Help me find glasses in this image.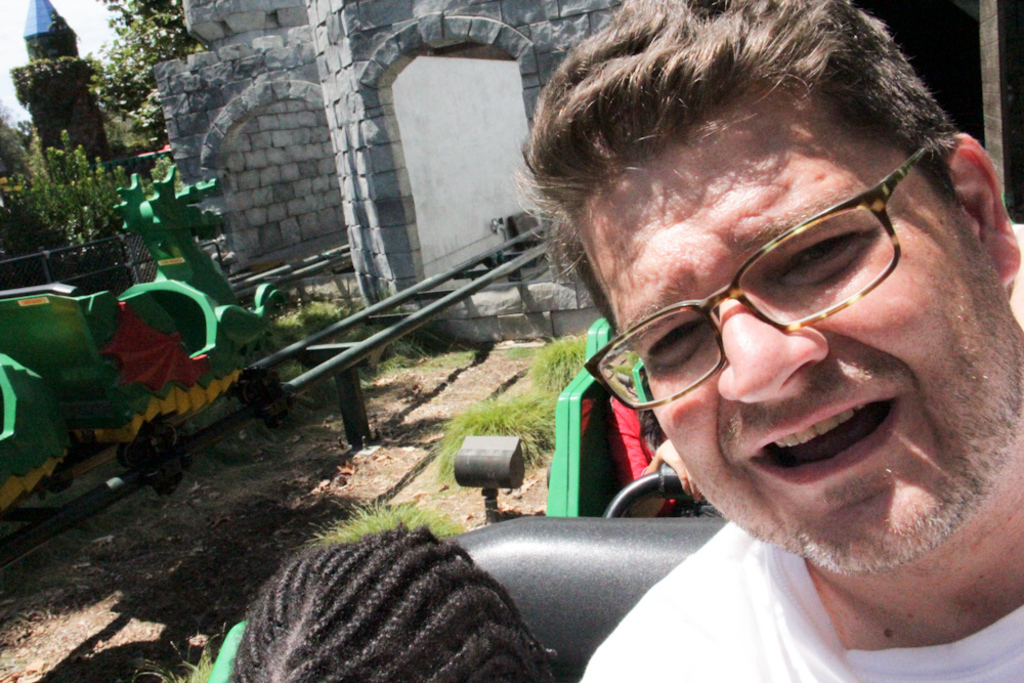
Found it: (left=572, top=136, right=950, bottom=417).
